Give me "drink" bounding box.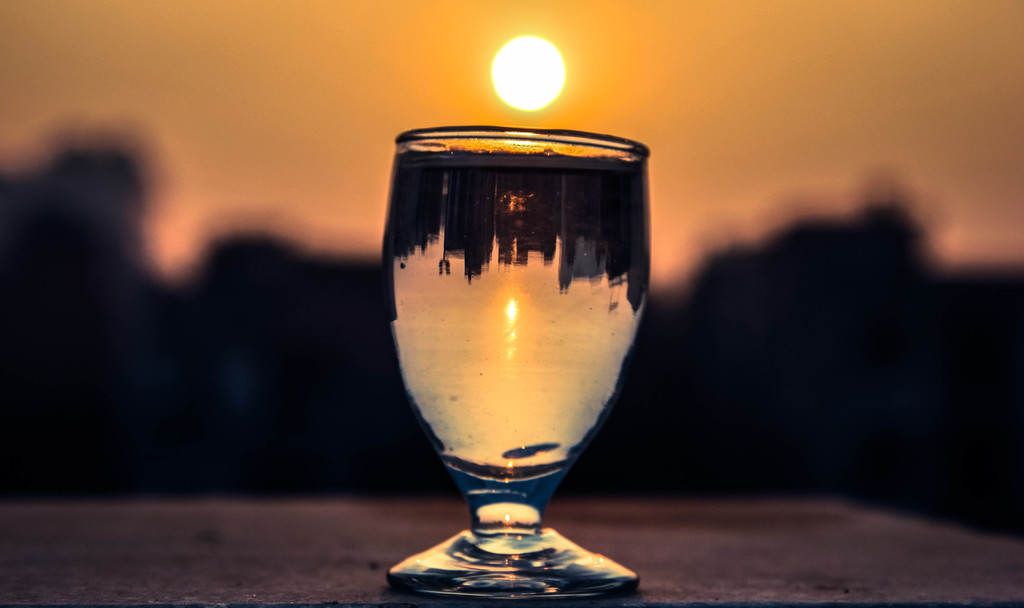
{"left": 376, "top": 110, "right": 673, "bottom": 606}.
